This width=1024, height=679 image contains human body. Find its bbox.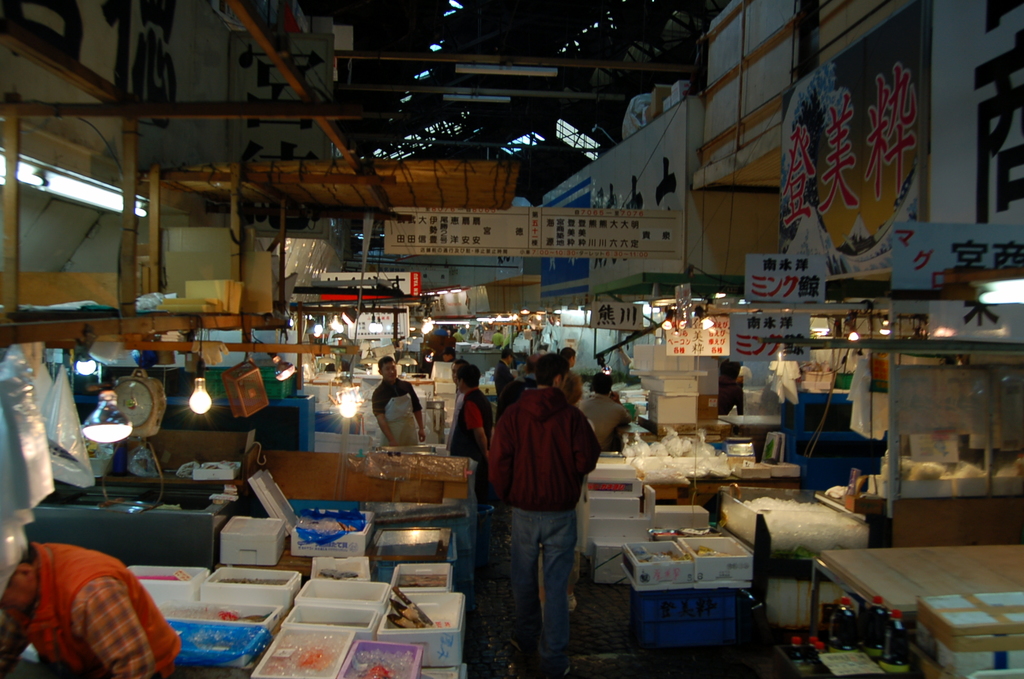
{"left": 494, "top": 351, "right": 616, "bottom": 647}.
